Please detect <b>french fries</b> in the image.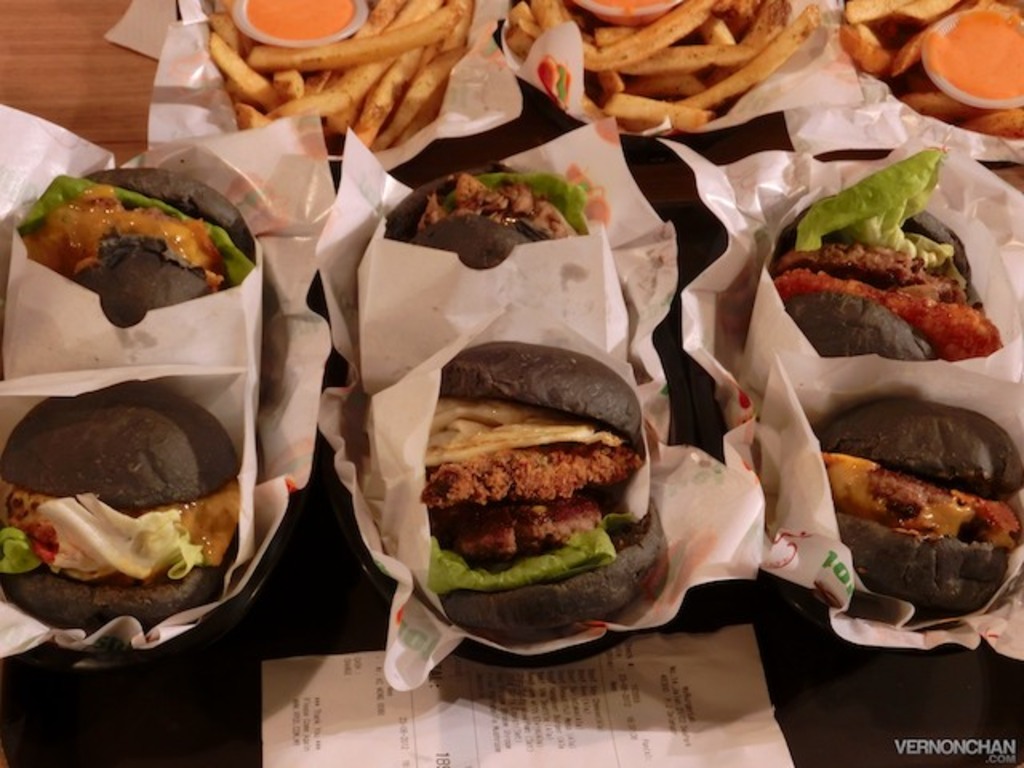
x1=237, y1=109, x2=267, y2=136.
